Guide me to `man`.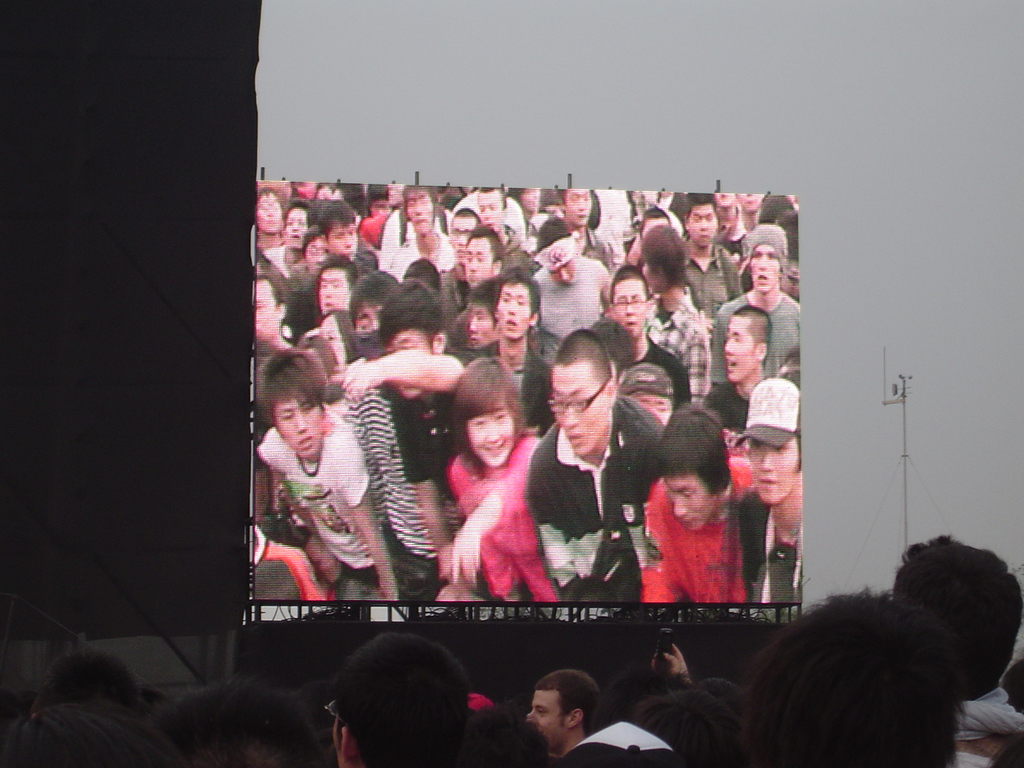
Guidance: [left=642, top=397, right=753, bottom=601].
